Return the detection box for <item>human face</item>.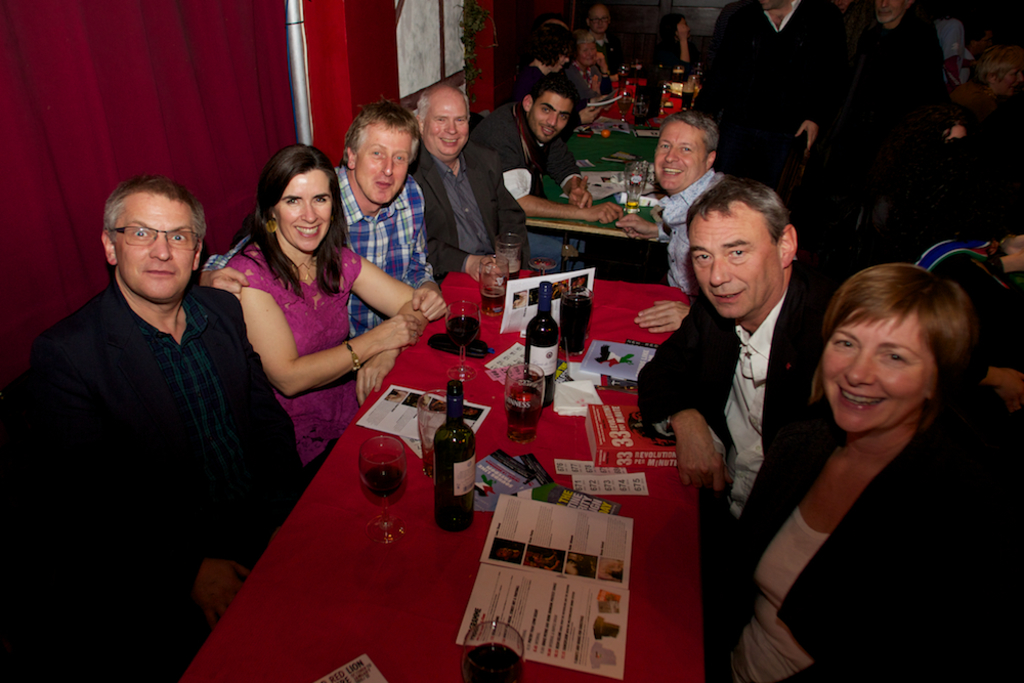
580:44:598:65.
